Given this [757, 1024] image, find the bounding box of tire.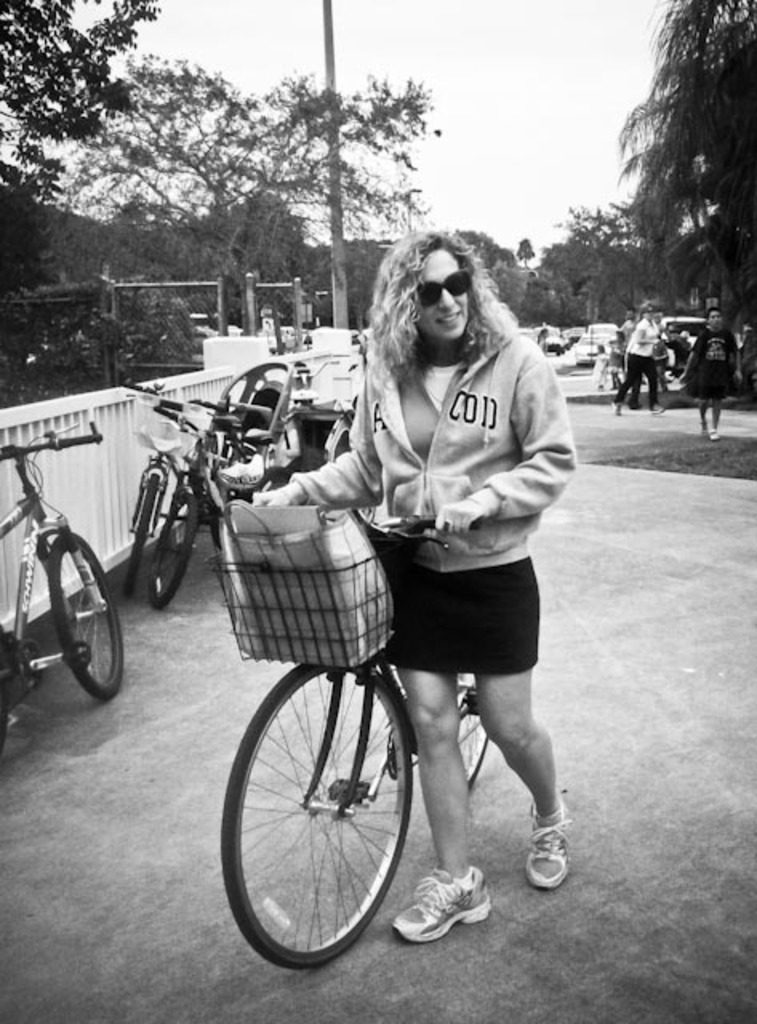
box(126, 472, 157, 579).
